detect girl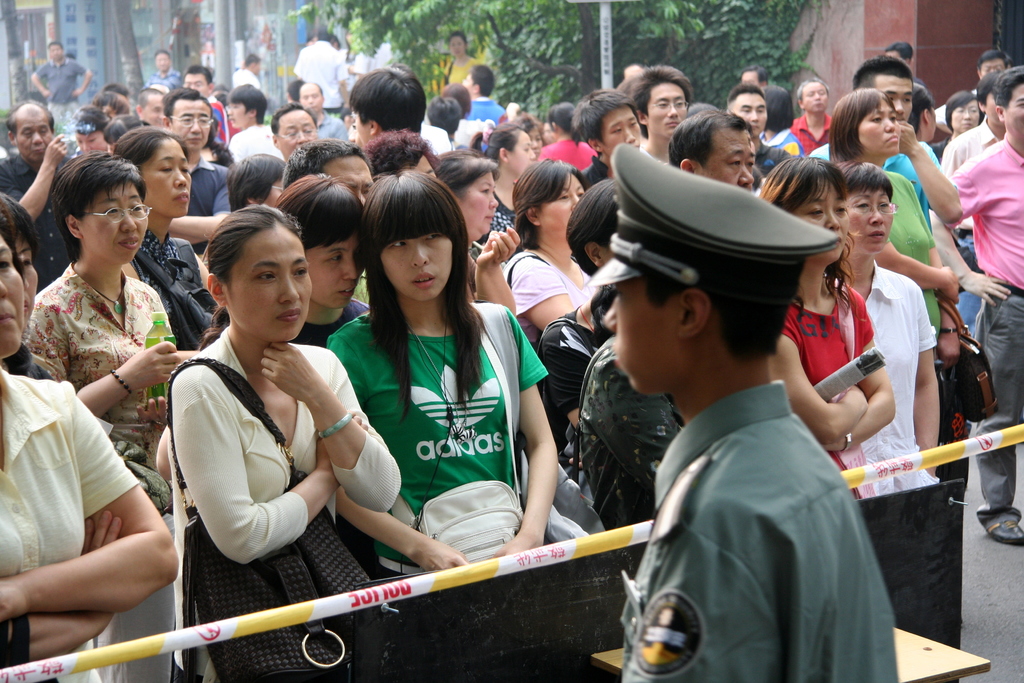
324:169:562:682
